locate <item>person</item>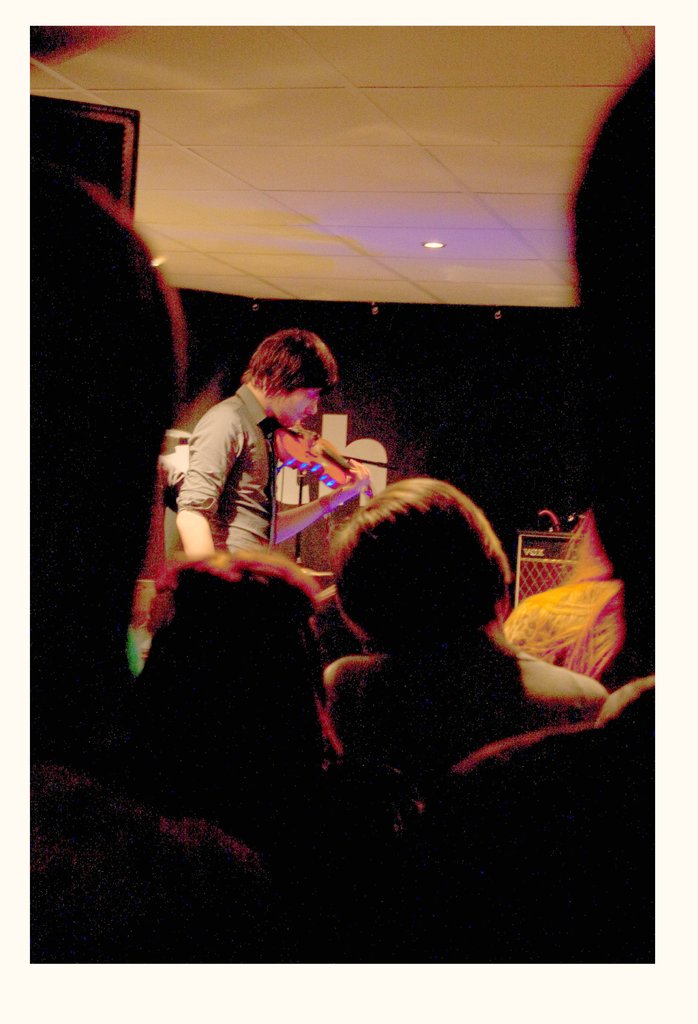
<region>175, 330, 331, 554</region>
